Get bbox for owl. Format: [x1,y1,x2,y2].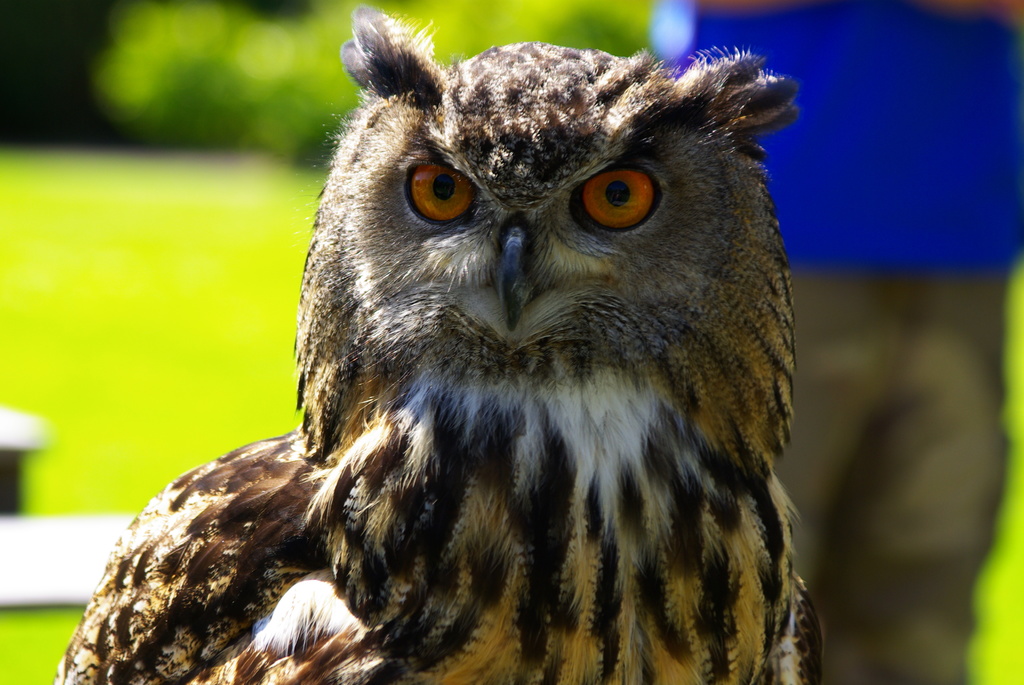
[54,5,826,684].
